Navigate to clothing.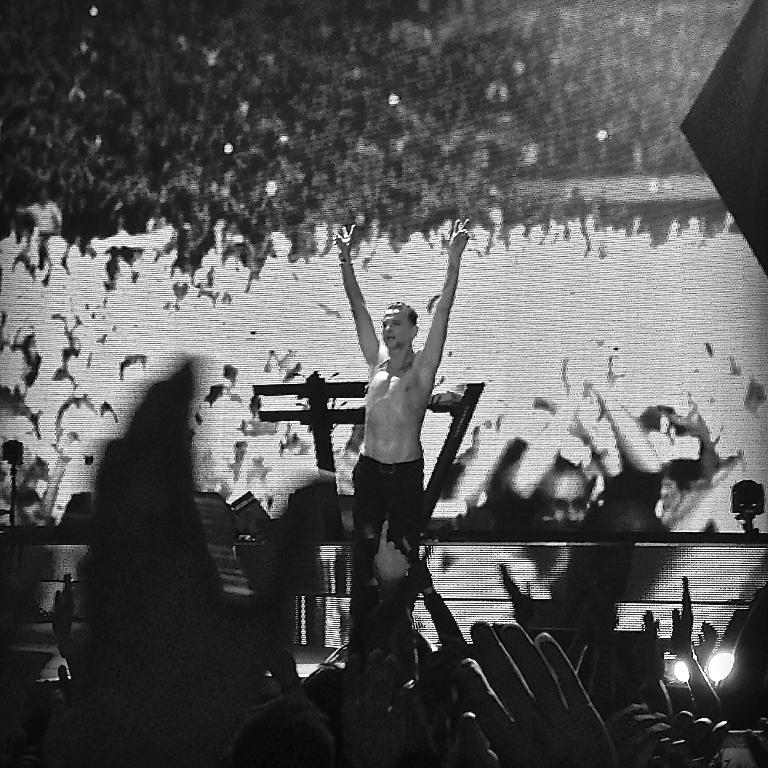
Navigation target: BBox(349, 455, 425, 646).
